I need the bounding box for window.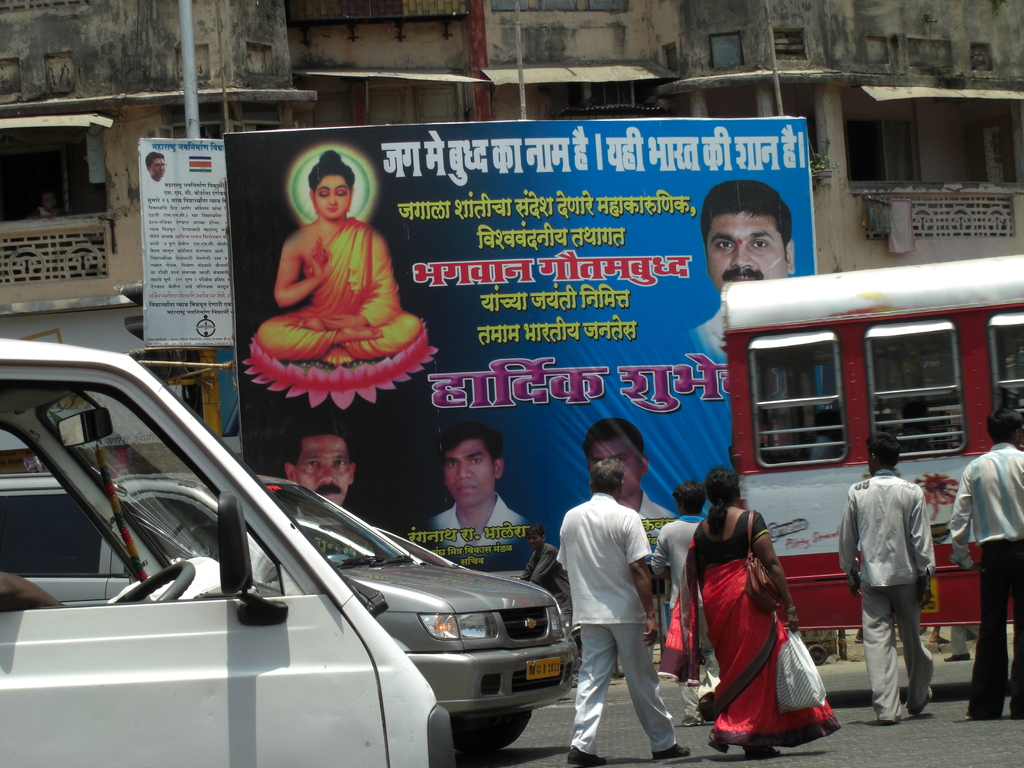
Here it is: [x1=0, y1=122, x2=106, y2=223].
